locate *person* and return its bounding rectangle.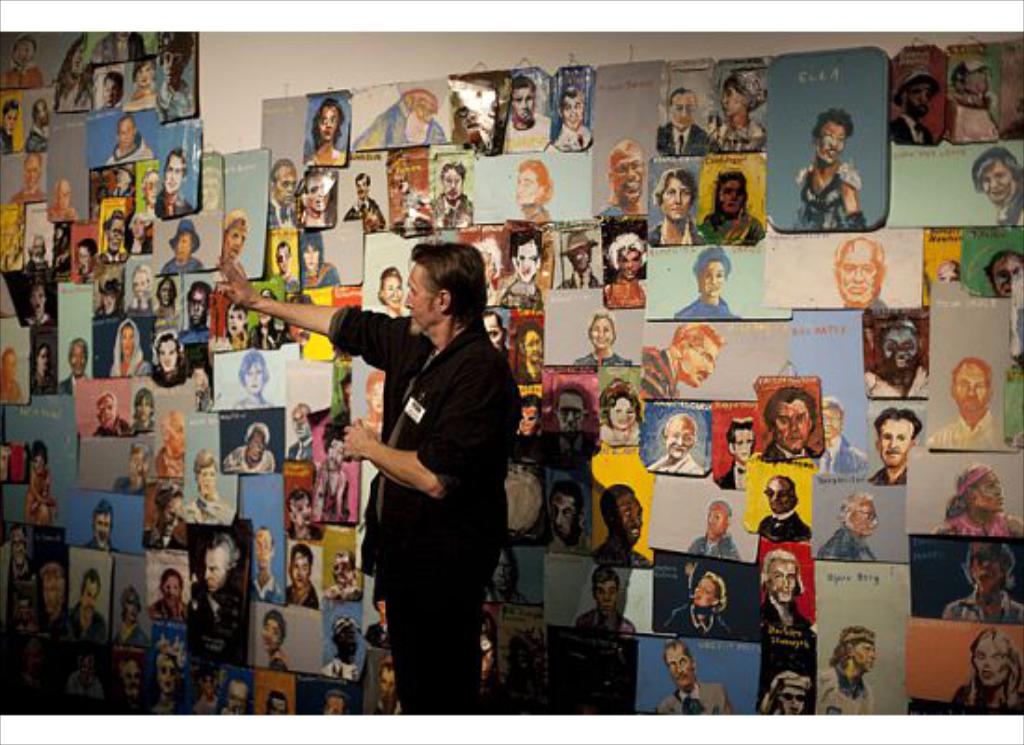
pyautogui.locateOnScreen(127, 264, 155, 318).
